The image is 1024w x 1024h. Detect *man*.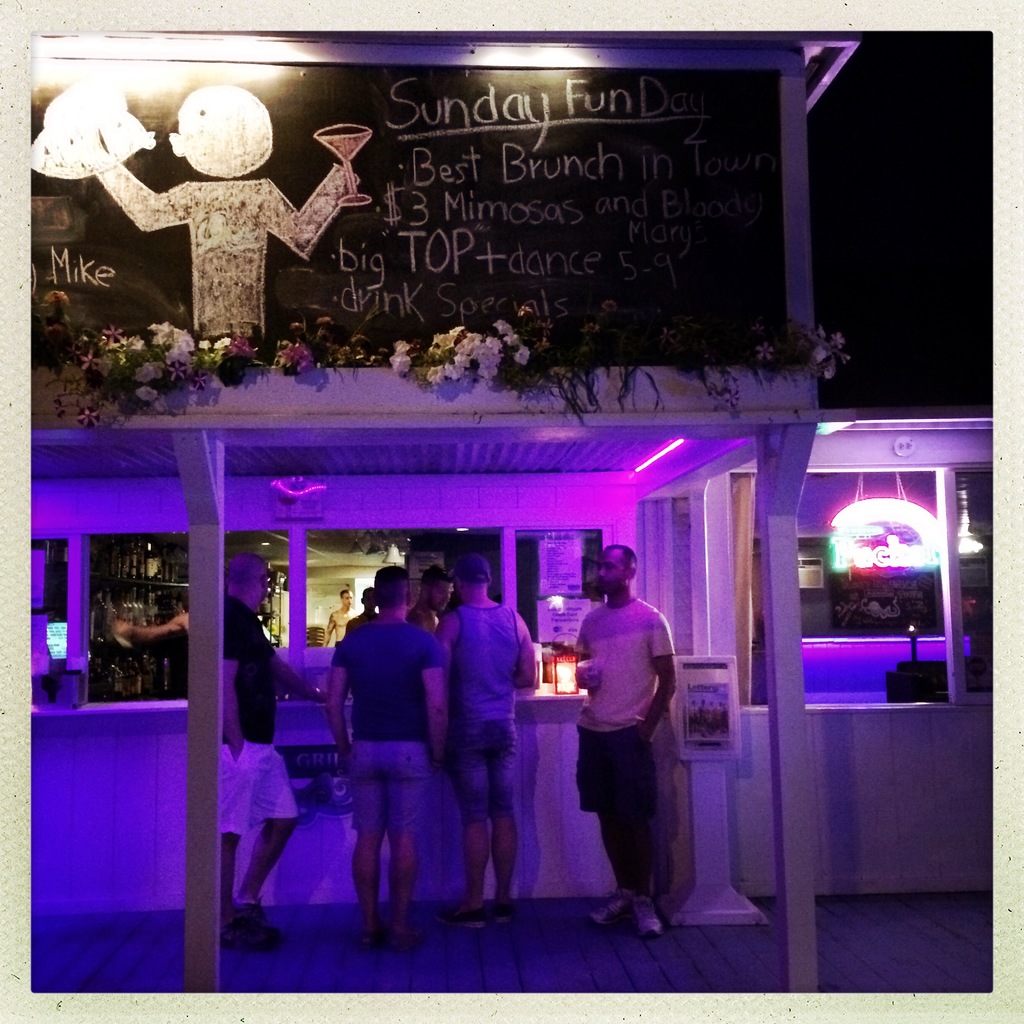
Detection: <bbox>116, 610, 191, 641</bbox>.
